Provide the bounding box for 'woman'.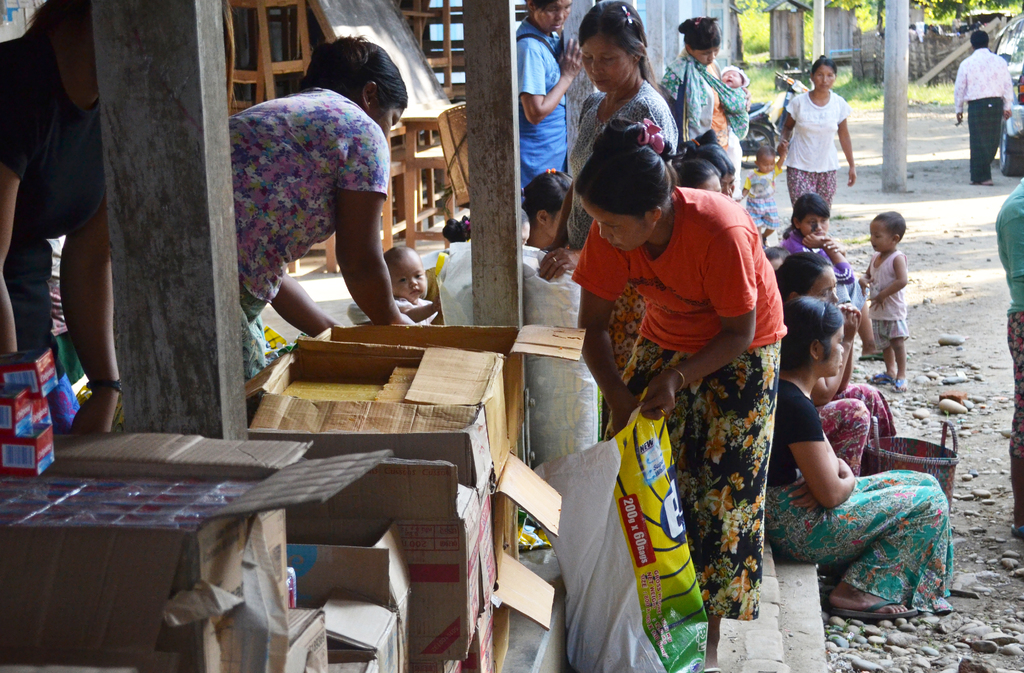
(780,250,896,476).
